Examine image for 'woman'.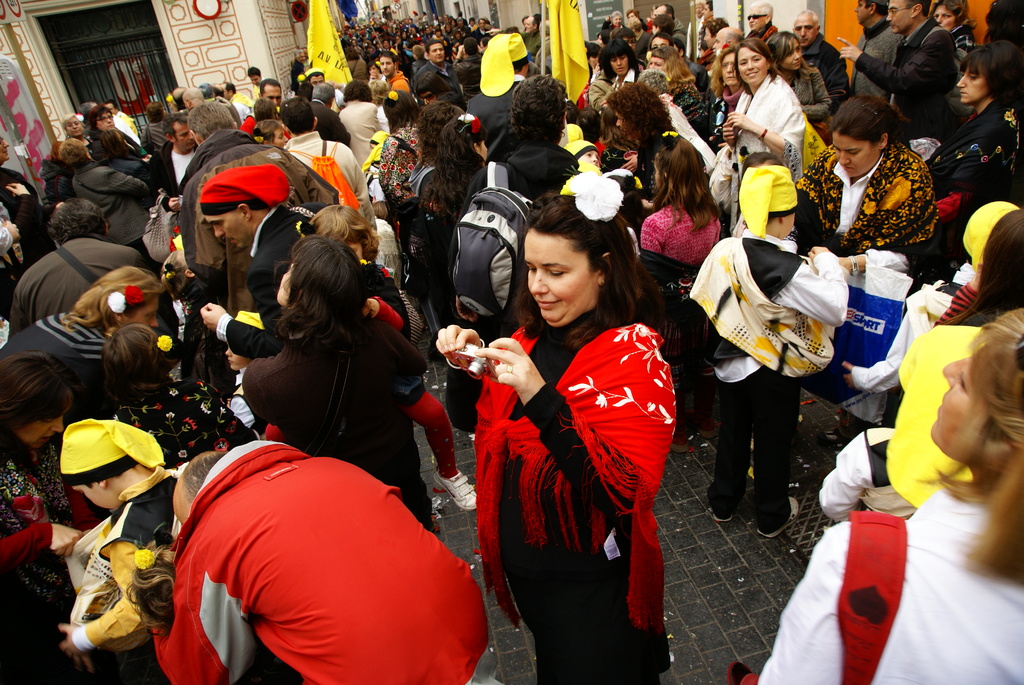
Examination result: x1=374 y1=85 x2=436 y2=219.
